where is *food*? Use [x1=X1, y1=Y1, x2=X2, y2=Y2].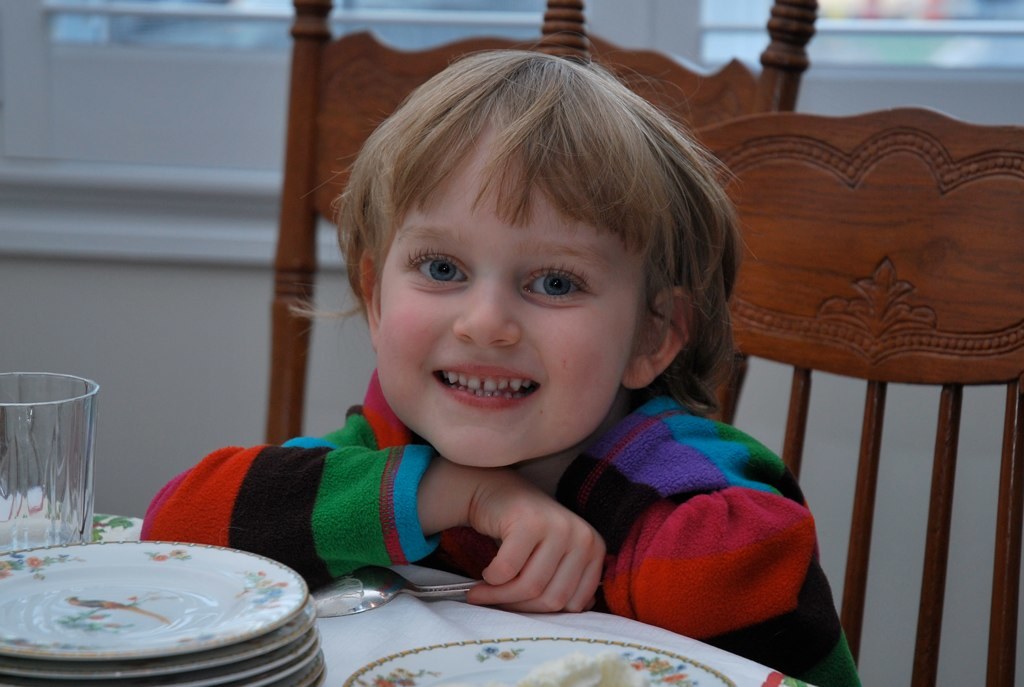
[x1=513, y1=647, x2=652, y2=686].
